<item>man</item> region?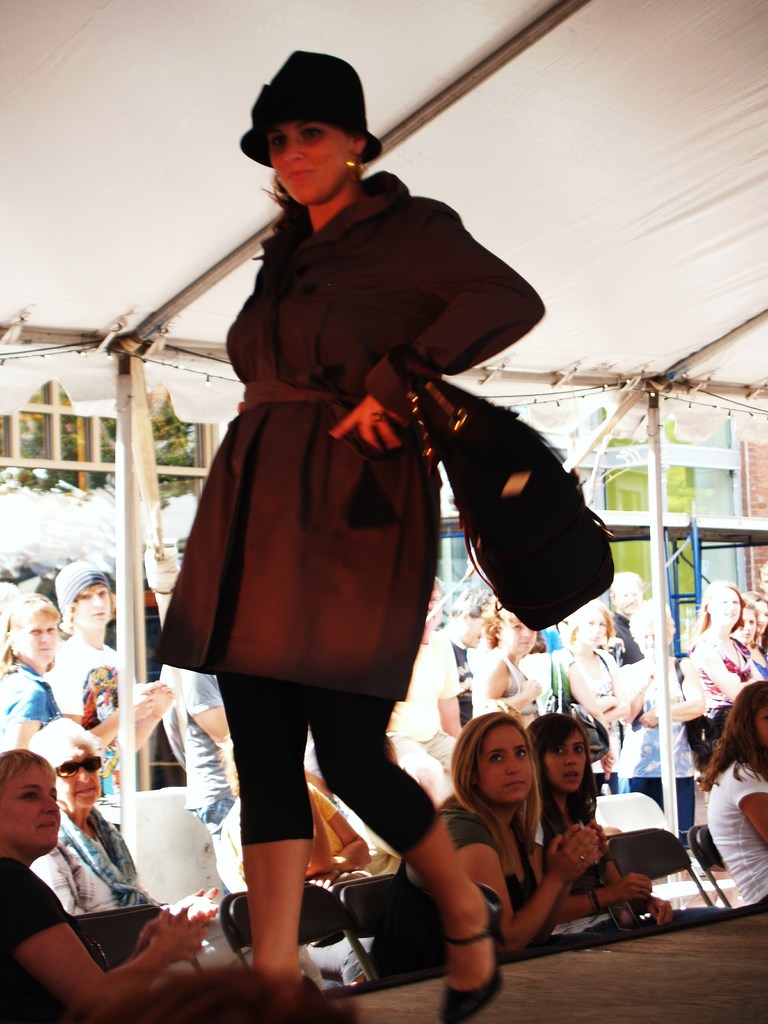
<region>44, 559, 173, 801</region>
